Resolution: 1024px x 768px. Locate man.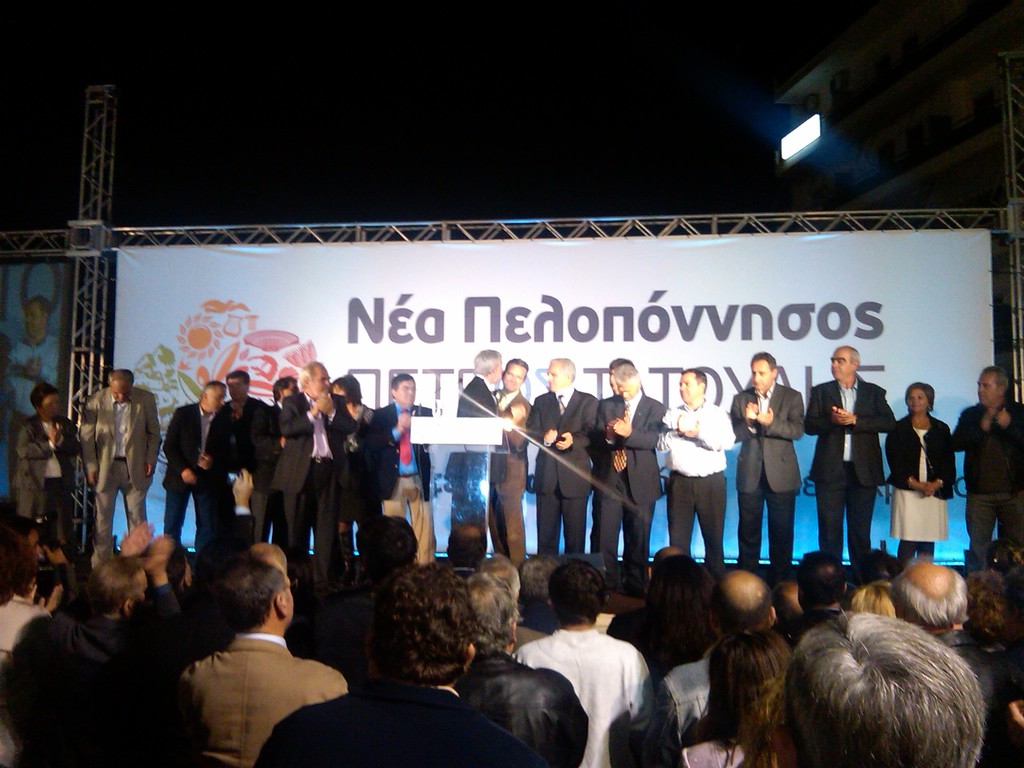
152, 548, 354, 762.
